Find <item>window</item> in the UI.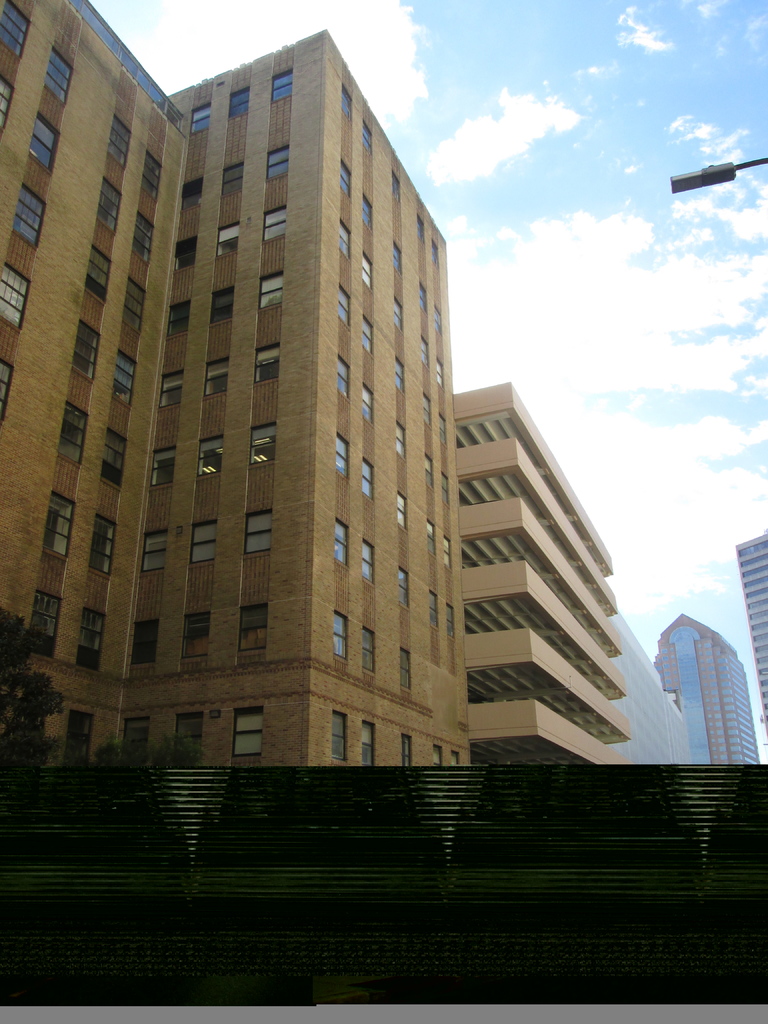
UI element at l=259, t=273, r=287, b=308.
